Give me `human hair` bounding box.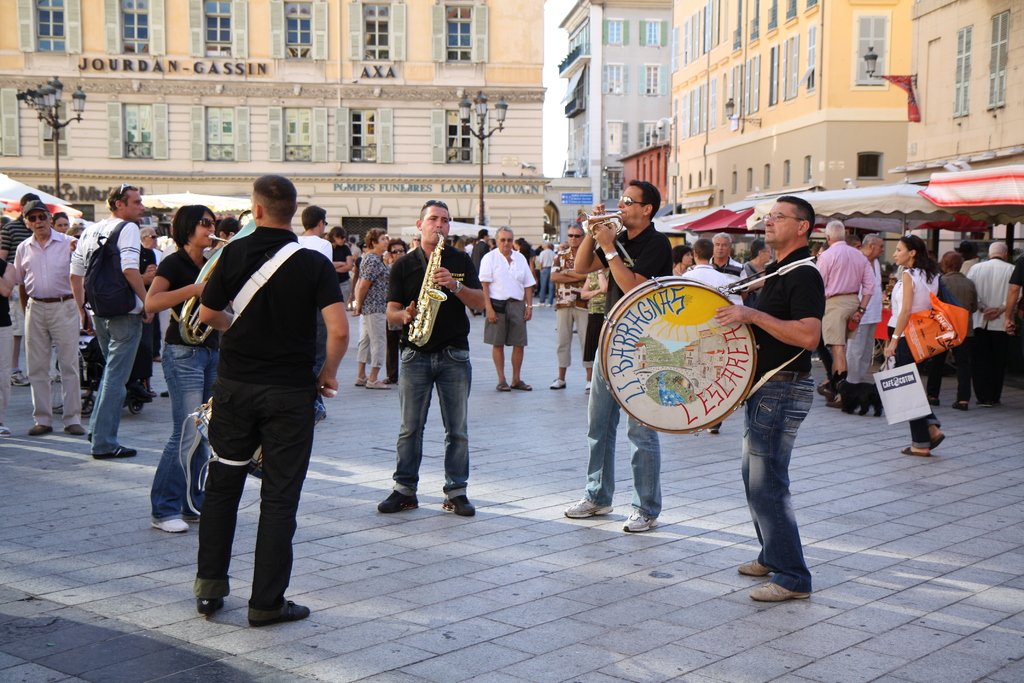
select_region(361, 241, 366, 252).
